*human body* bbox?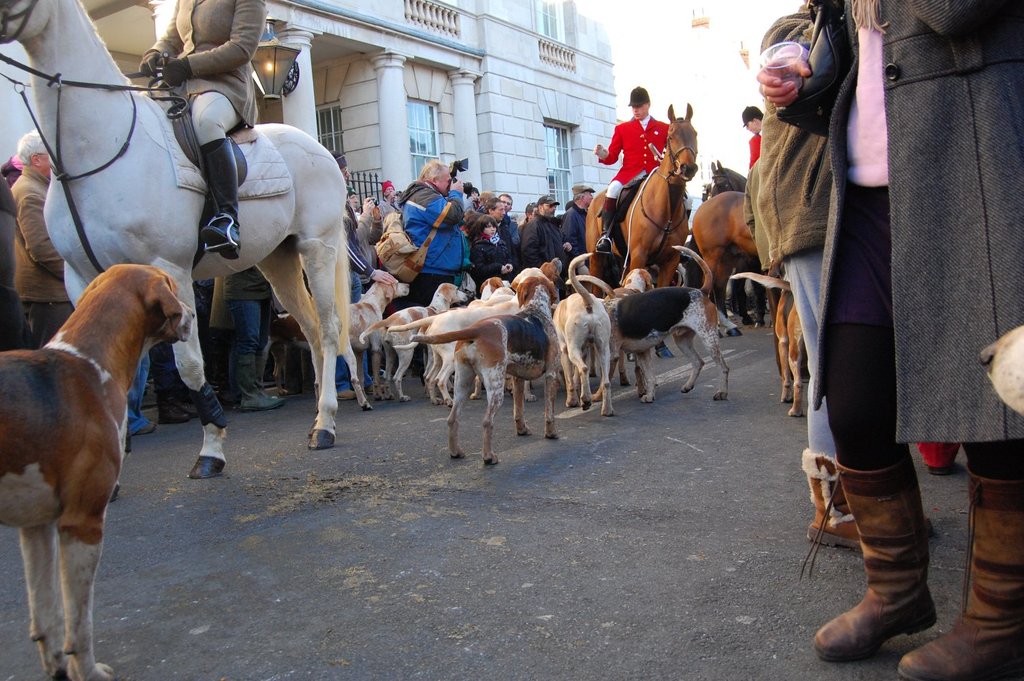
BBox(139, 0, 255, 257)
